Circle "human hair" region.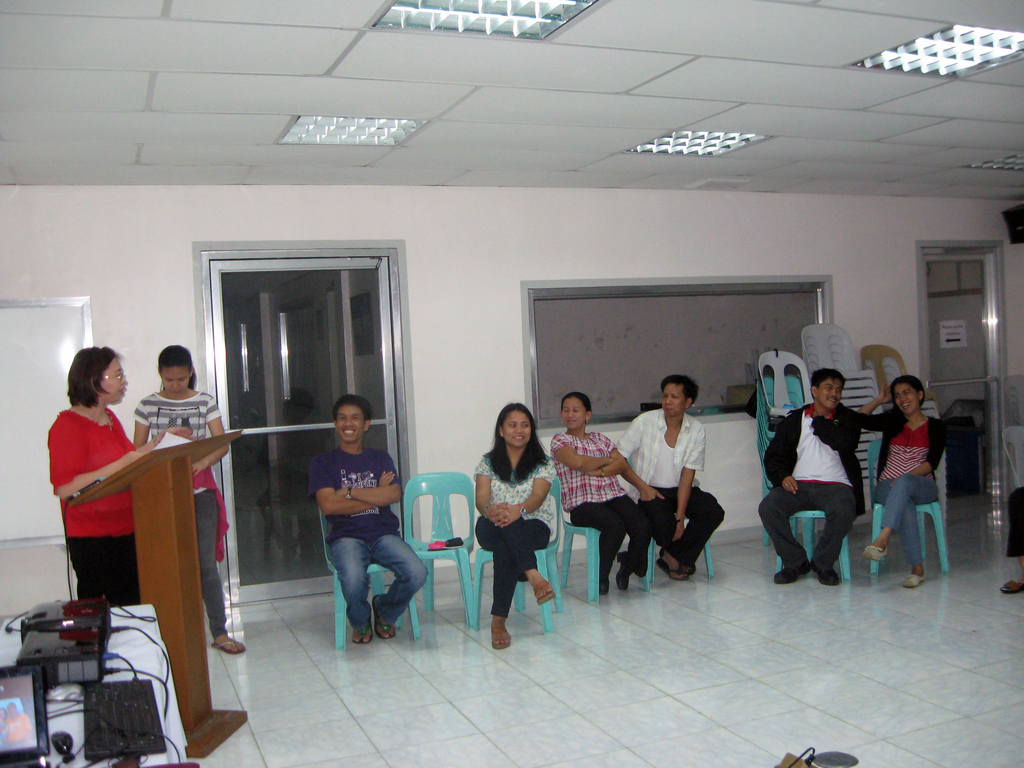
Region: box=[561, 392, 593, 415].
